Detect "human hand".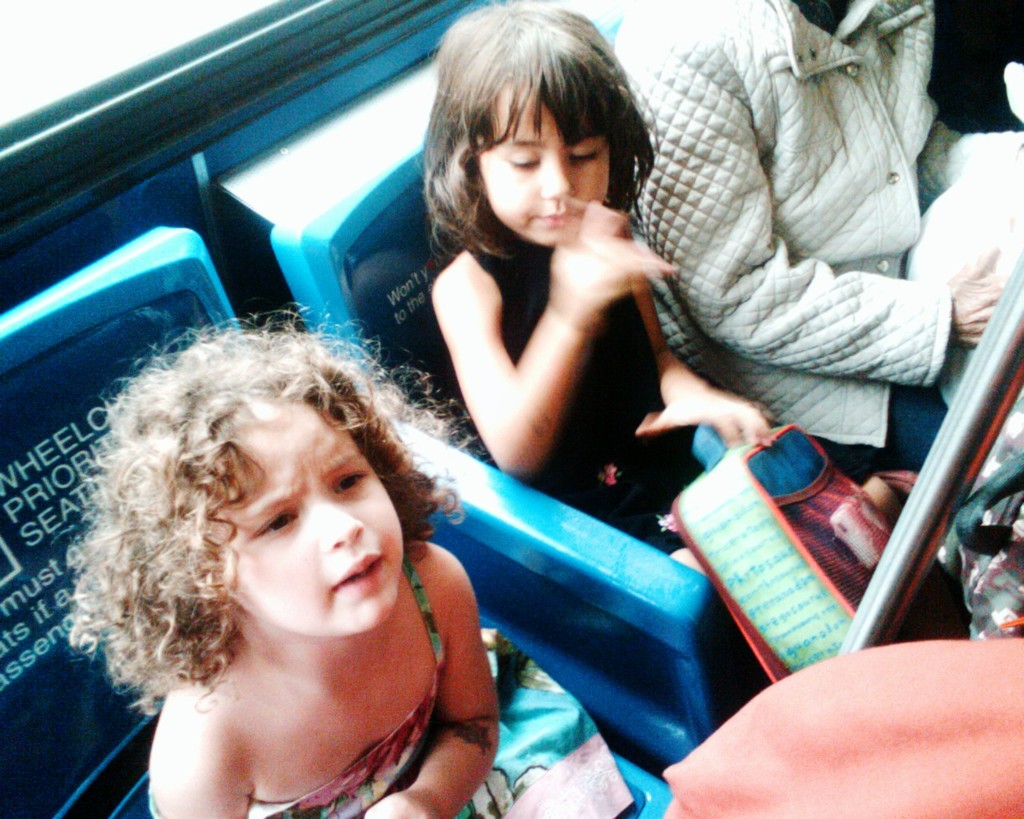
Detected at pyautogui.locateOnScreen(546, 199, 678, 329).
